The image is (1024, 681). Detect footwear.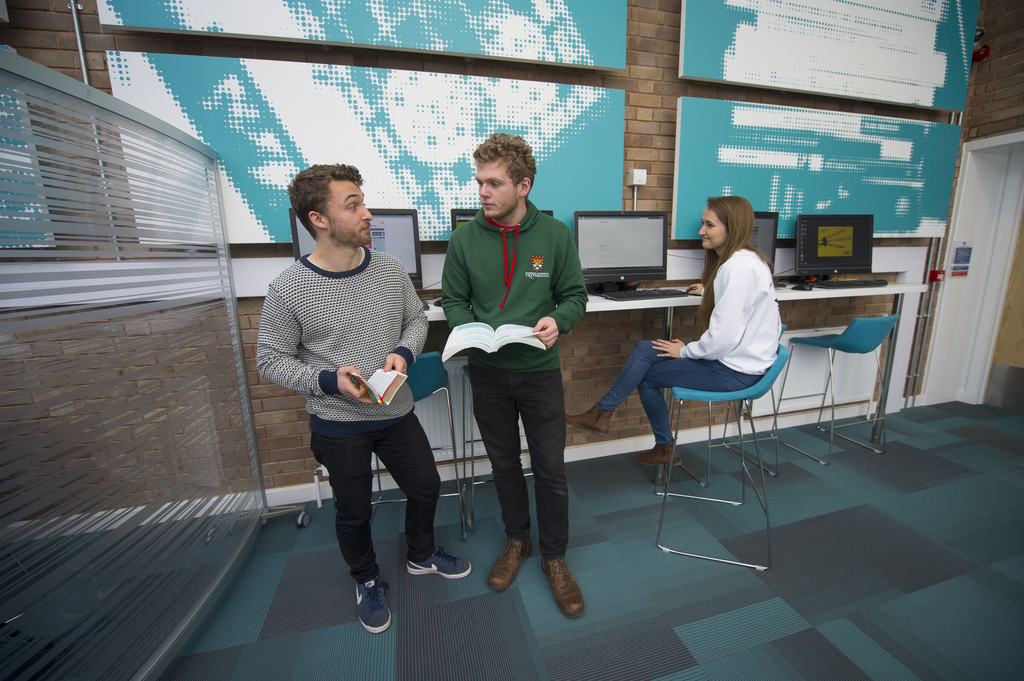
Detection: [541, 561, 591, 614].
